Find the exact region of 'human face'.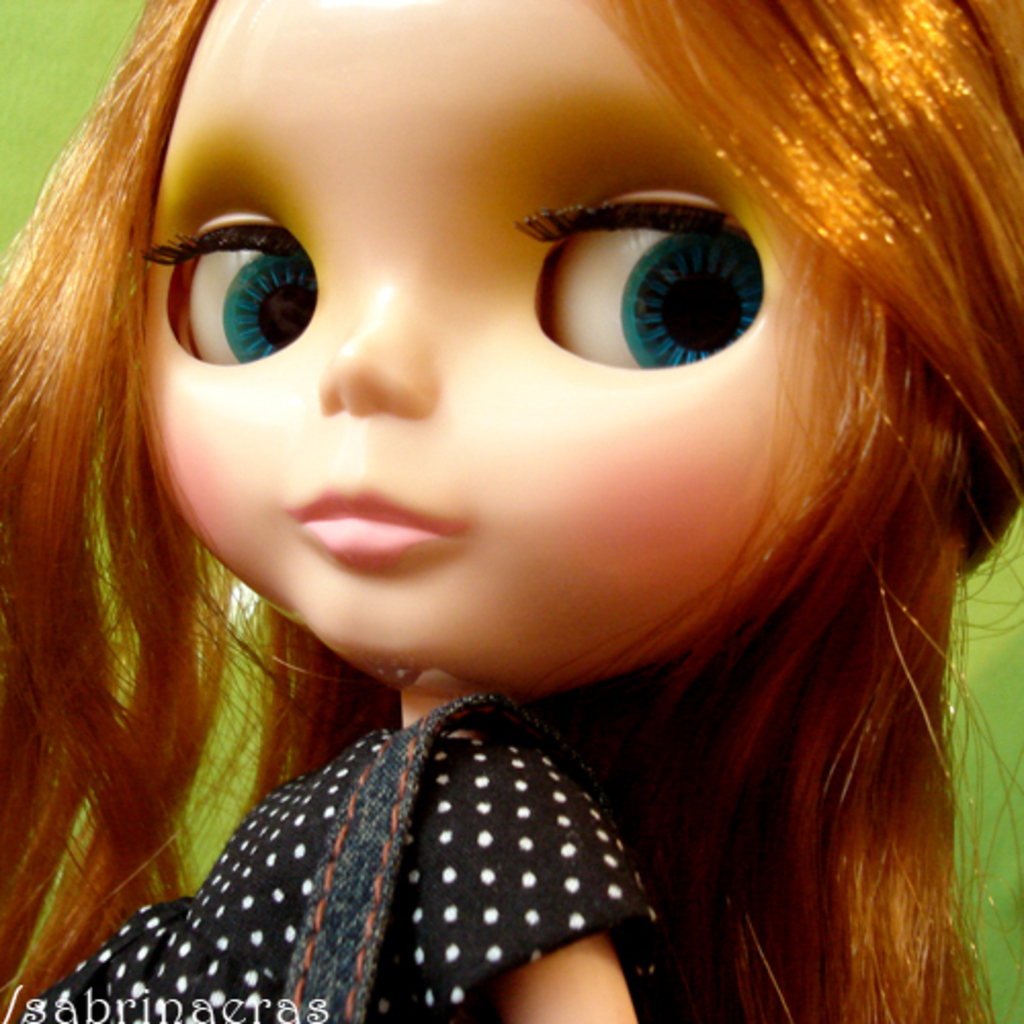
Exact region: [left=127, top=0, right=887, bottom=700].
